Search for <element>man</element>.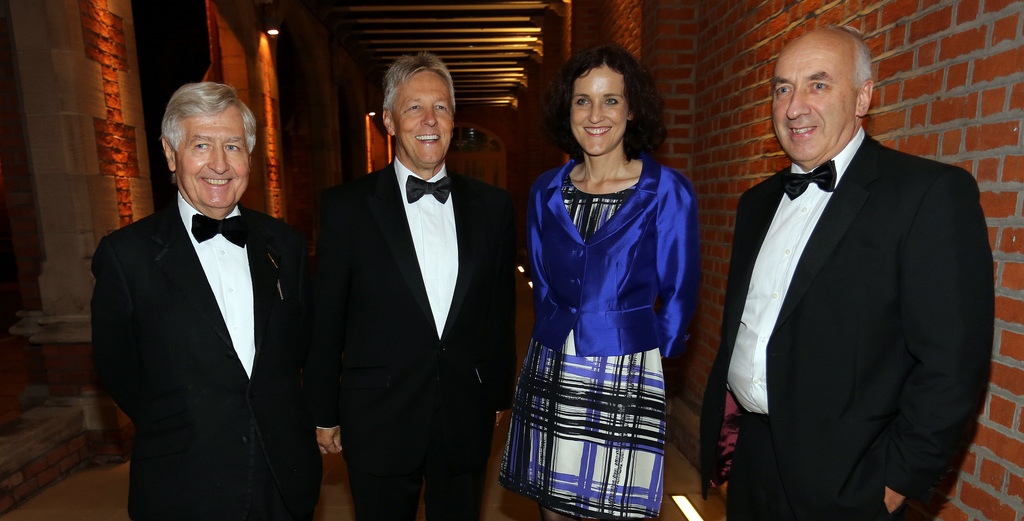
Found at x1=698, y1=24, x2=995, y2=520.
